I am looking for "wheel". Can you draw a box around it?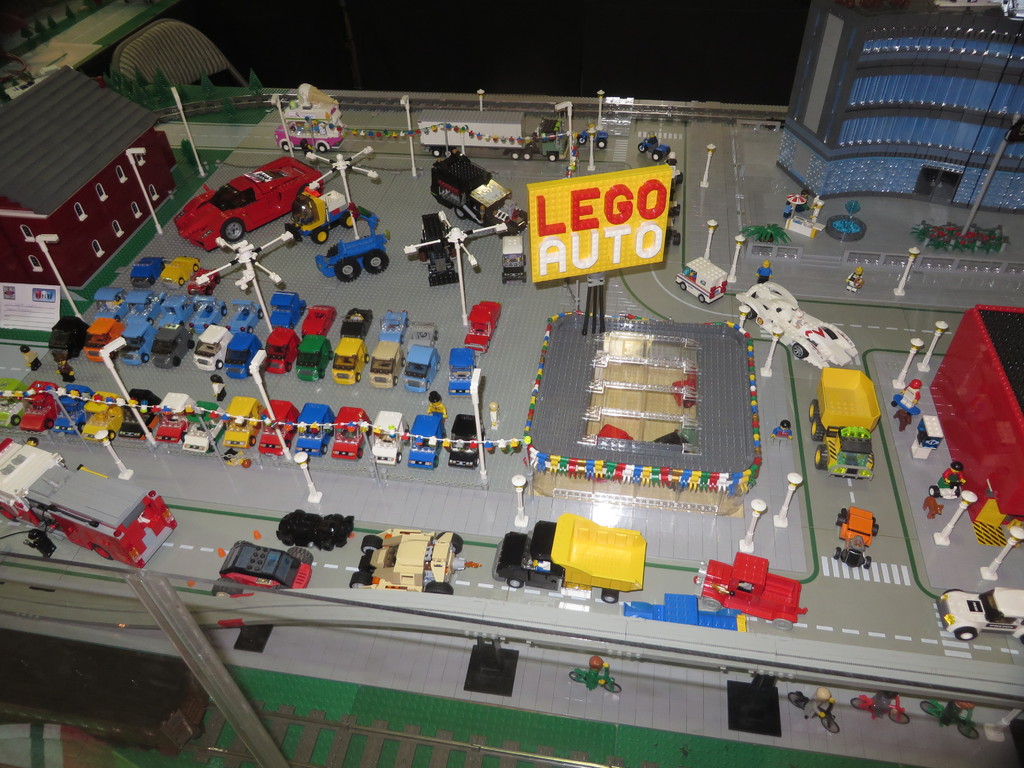
Sure, the bounding box is box=[350, 570, 372, 587].
